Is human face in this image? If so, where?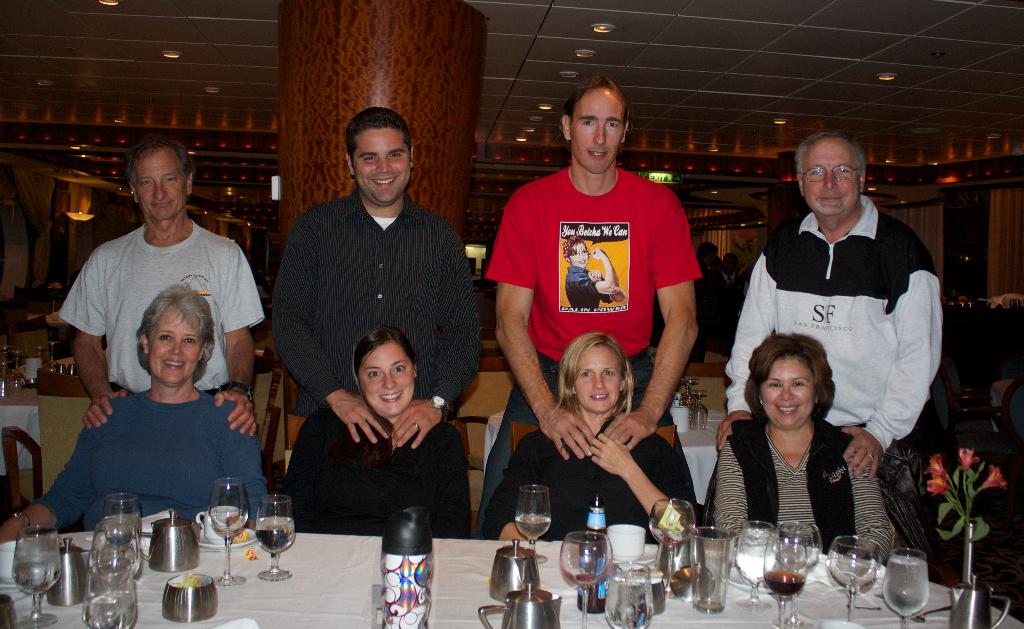
Yes, at bbox(806, 138, 858, 213).
